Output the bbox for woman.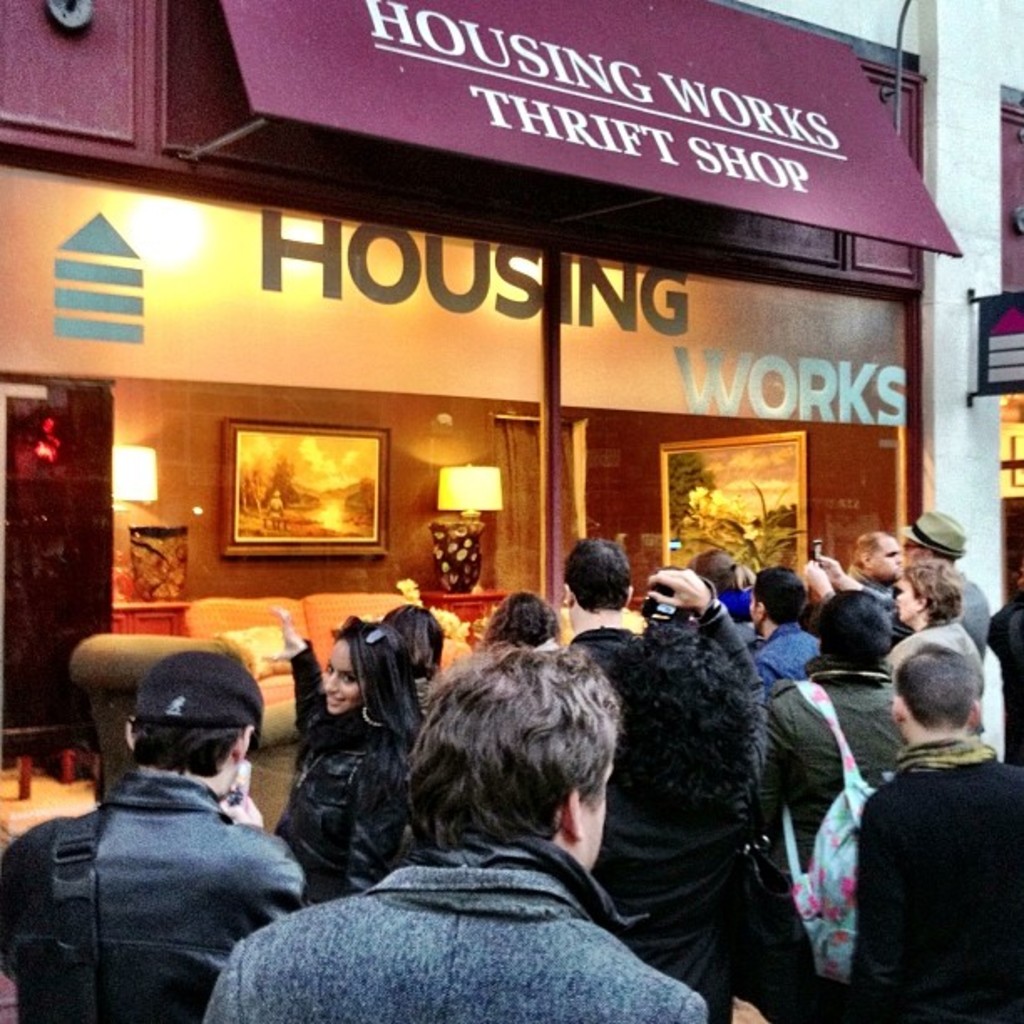
599:559:773:1022.
